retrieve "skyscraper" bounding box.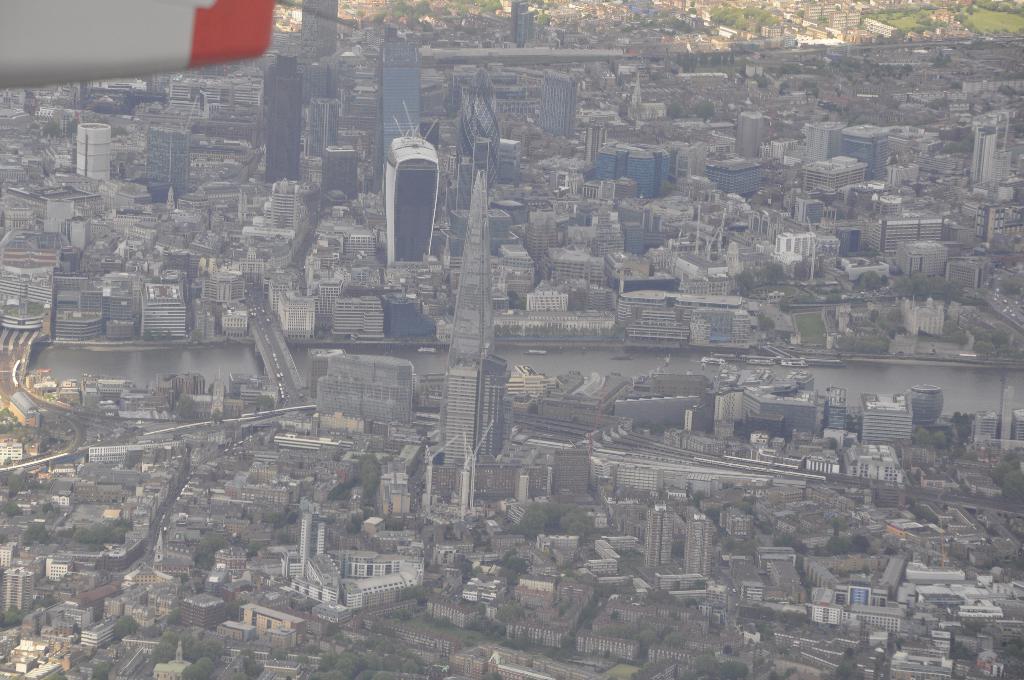
Bounding box: {"x1": 134, "y1": 121, "x2": 195, "y2": 188}.
